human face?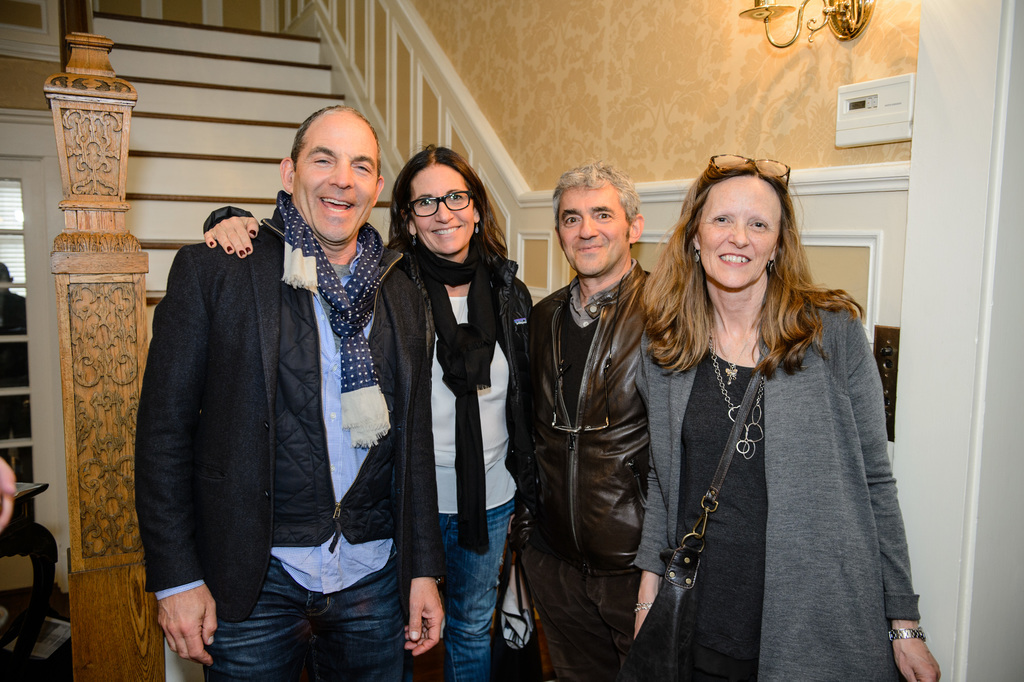
bbox(294, 120, 378, 251)
